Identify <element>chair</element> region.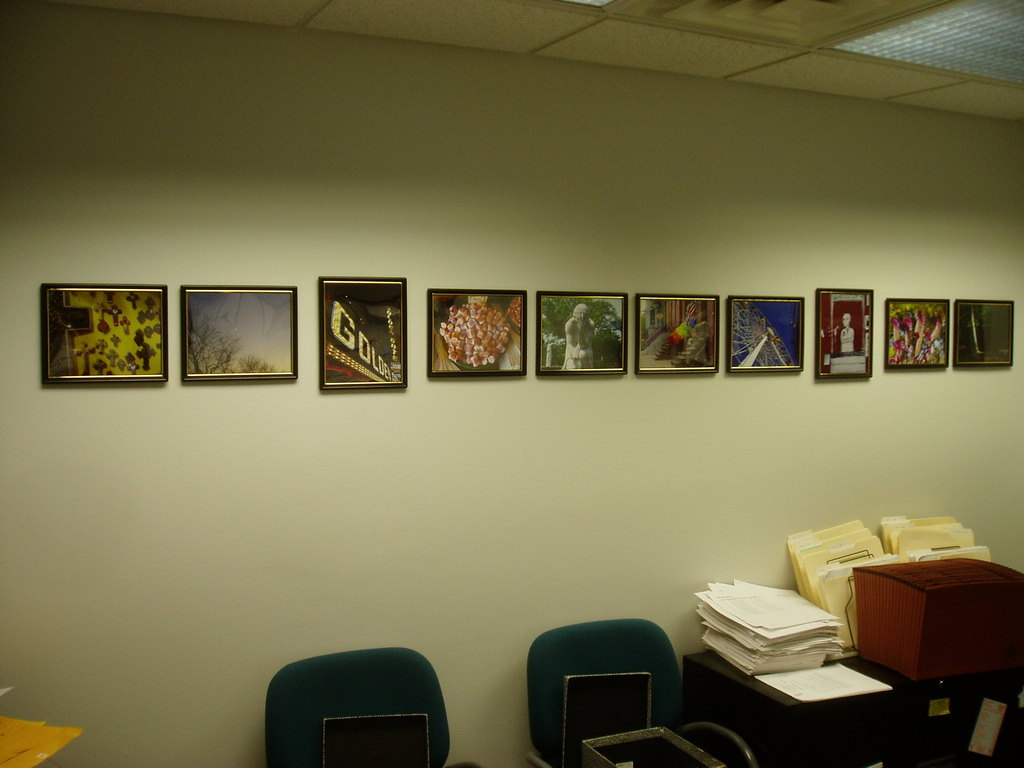
Region: rect(254, 641, 450, 767).
